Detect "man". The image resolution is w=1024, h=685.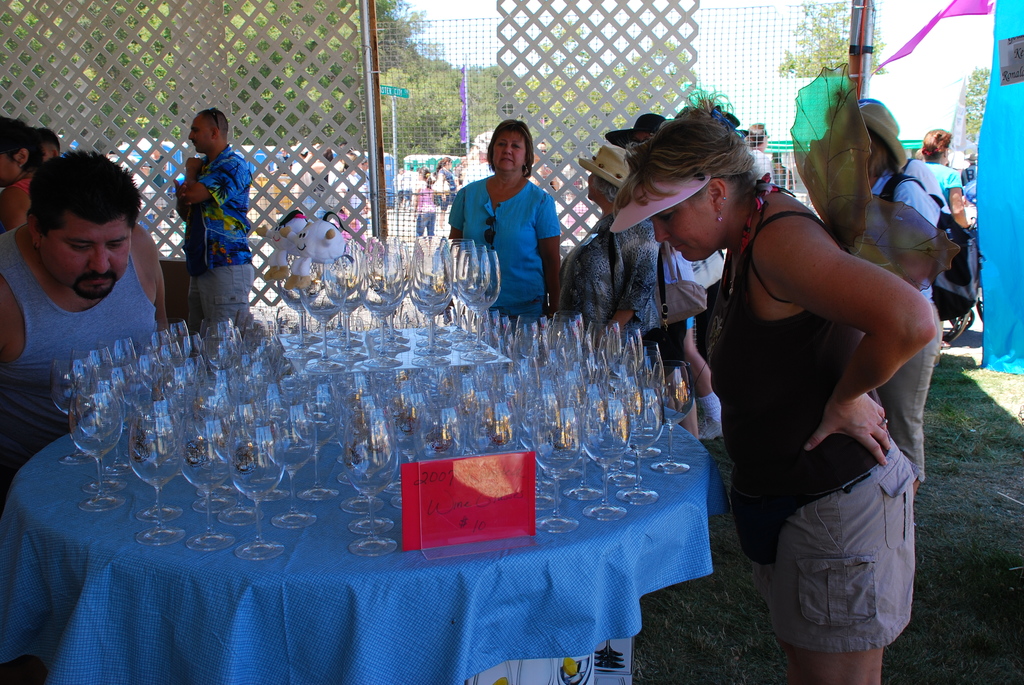
[744, 121, 775, 183].
